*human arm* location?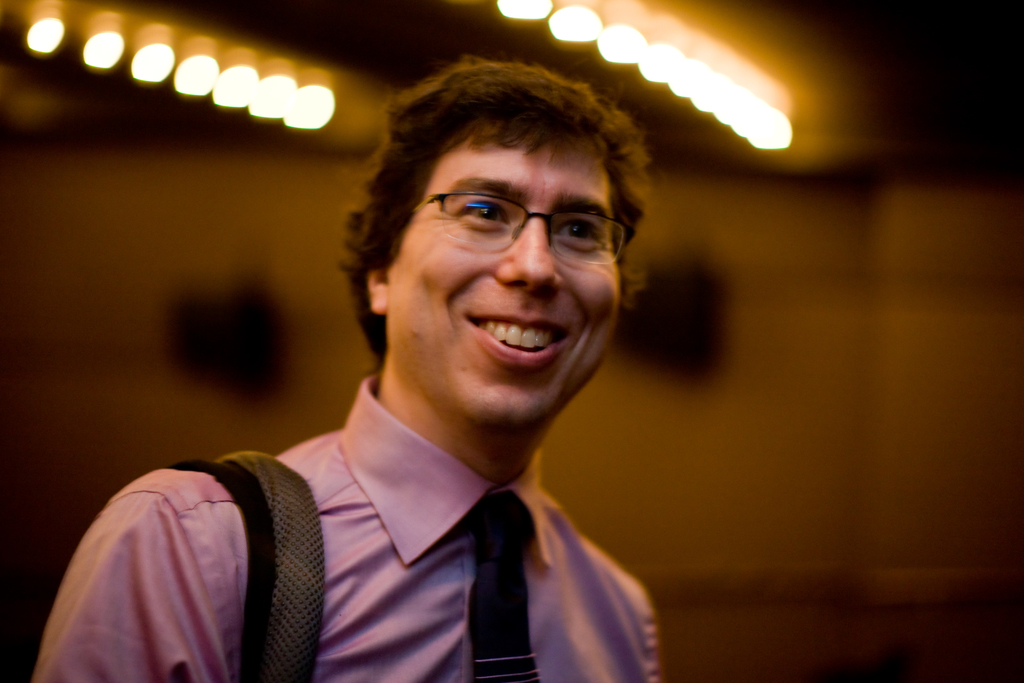
22/481/219/682
